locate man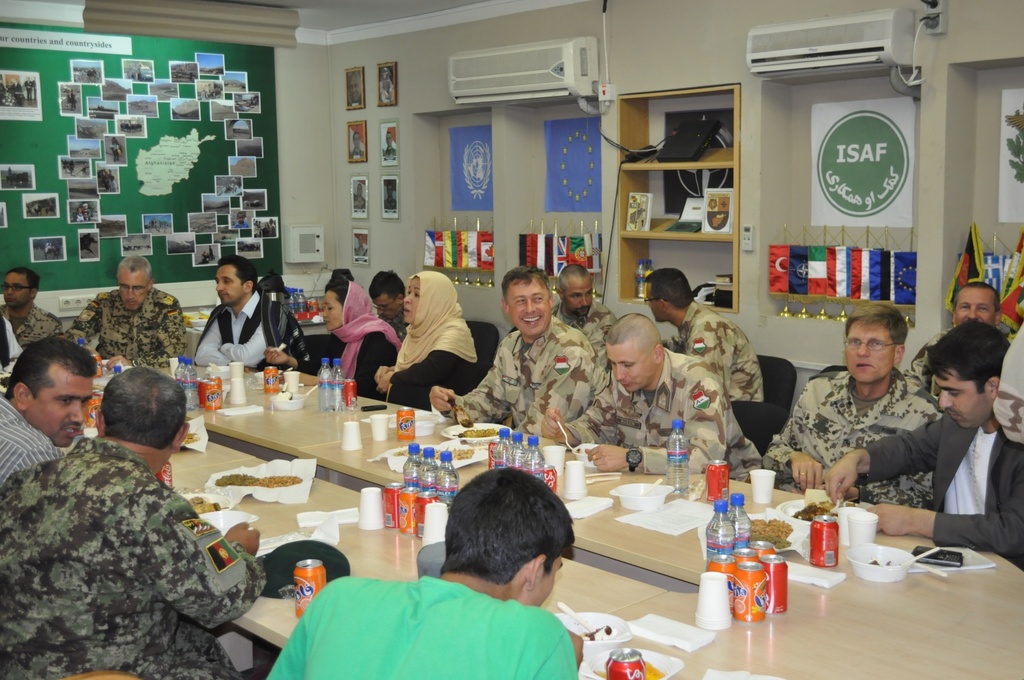
Rect(189, 253, 307, 366)
